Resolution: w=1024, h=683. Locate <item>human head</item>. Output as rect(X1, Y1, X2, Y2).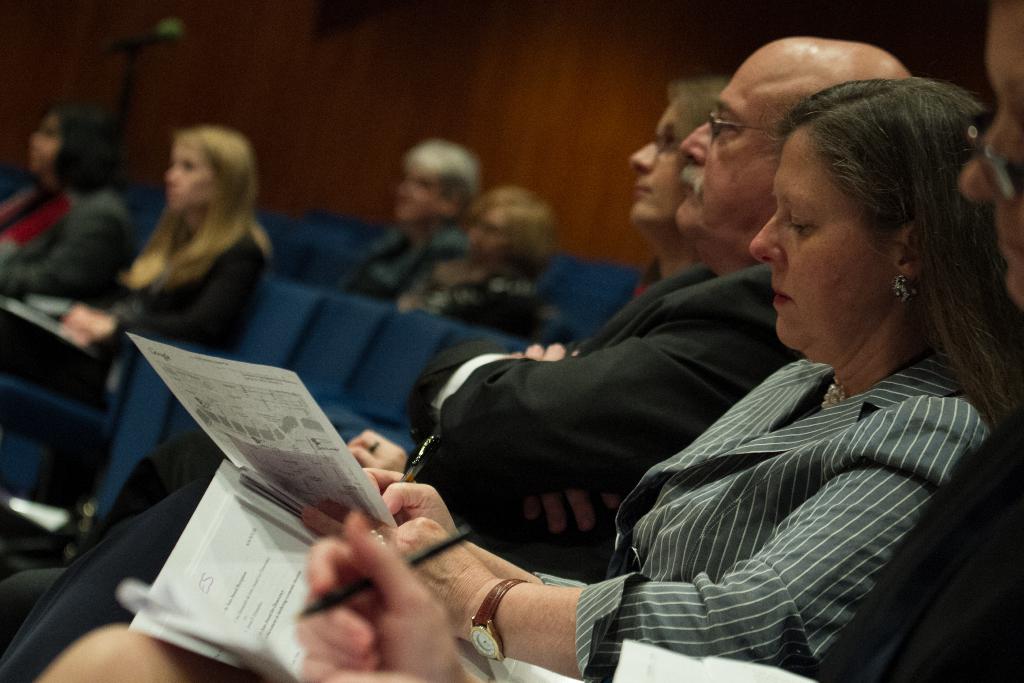
rect(676, 33, 909, 257).
